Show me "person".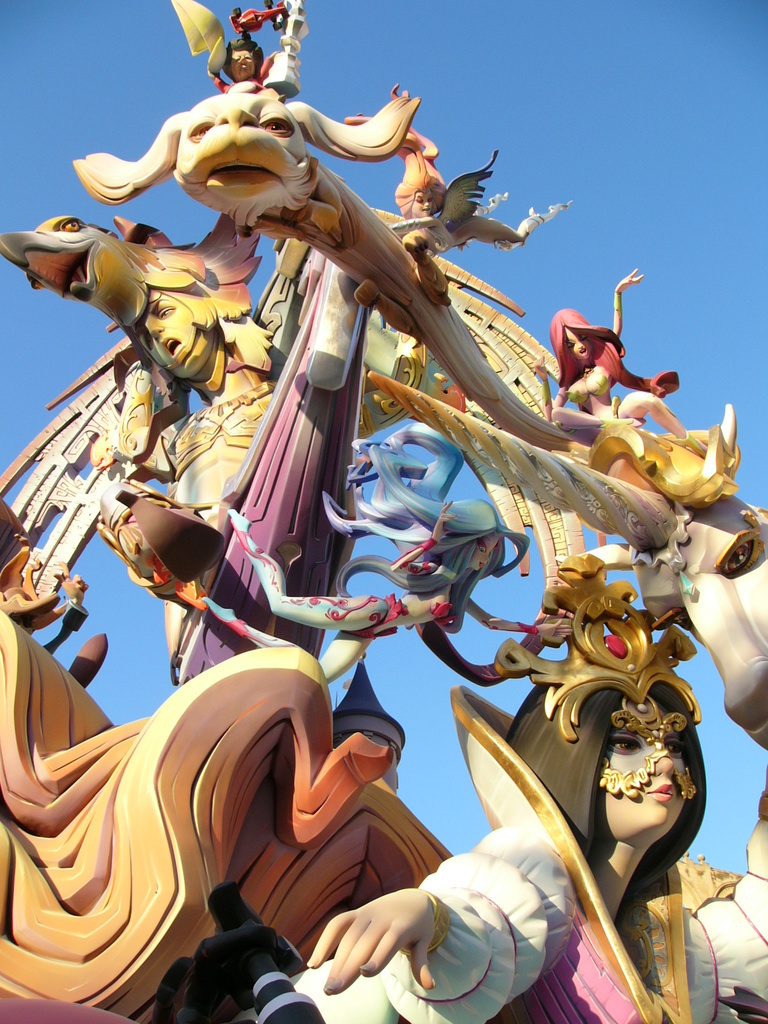
"person" is here: [x1=340, y1=112, x2=578, y2=257].
